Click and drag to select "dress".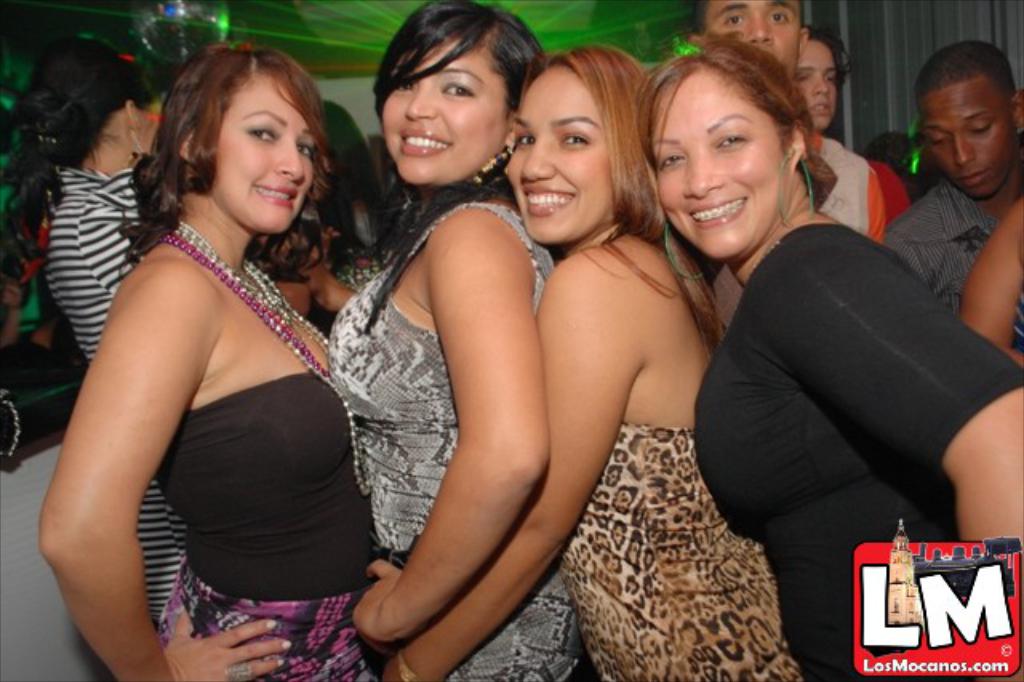
Selection: [left=323, top=207, right=581, bottom=680].
